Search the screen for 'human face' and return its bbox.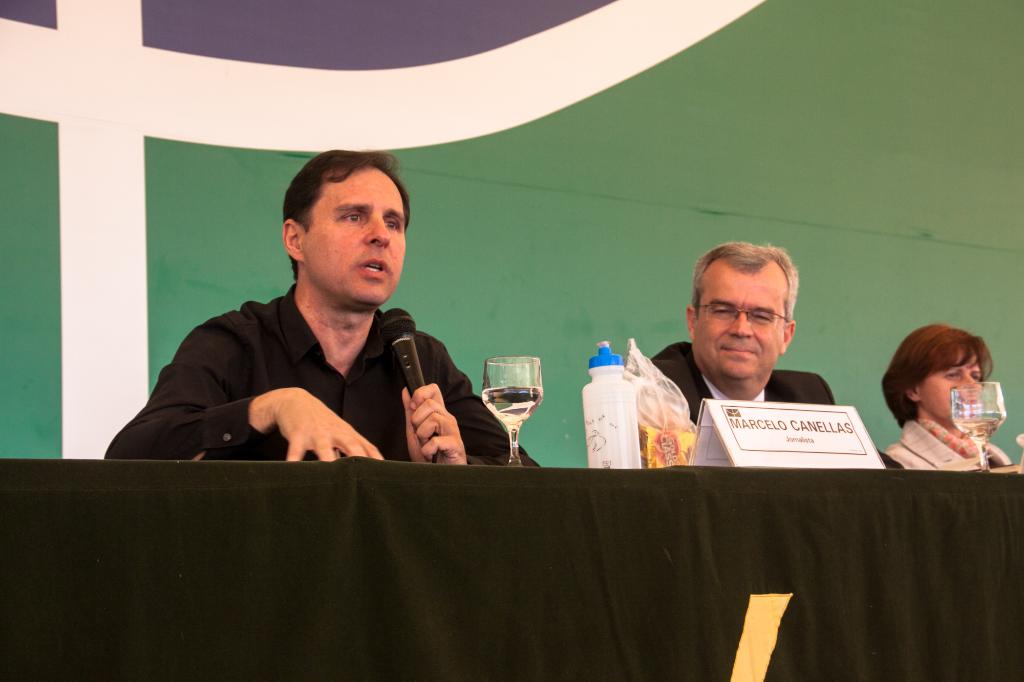
Found: (left=917, top=353, right=979, bottom=420).
